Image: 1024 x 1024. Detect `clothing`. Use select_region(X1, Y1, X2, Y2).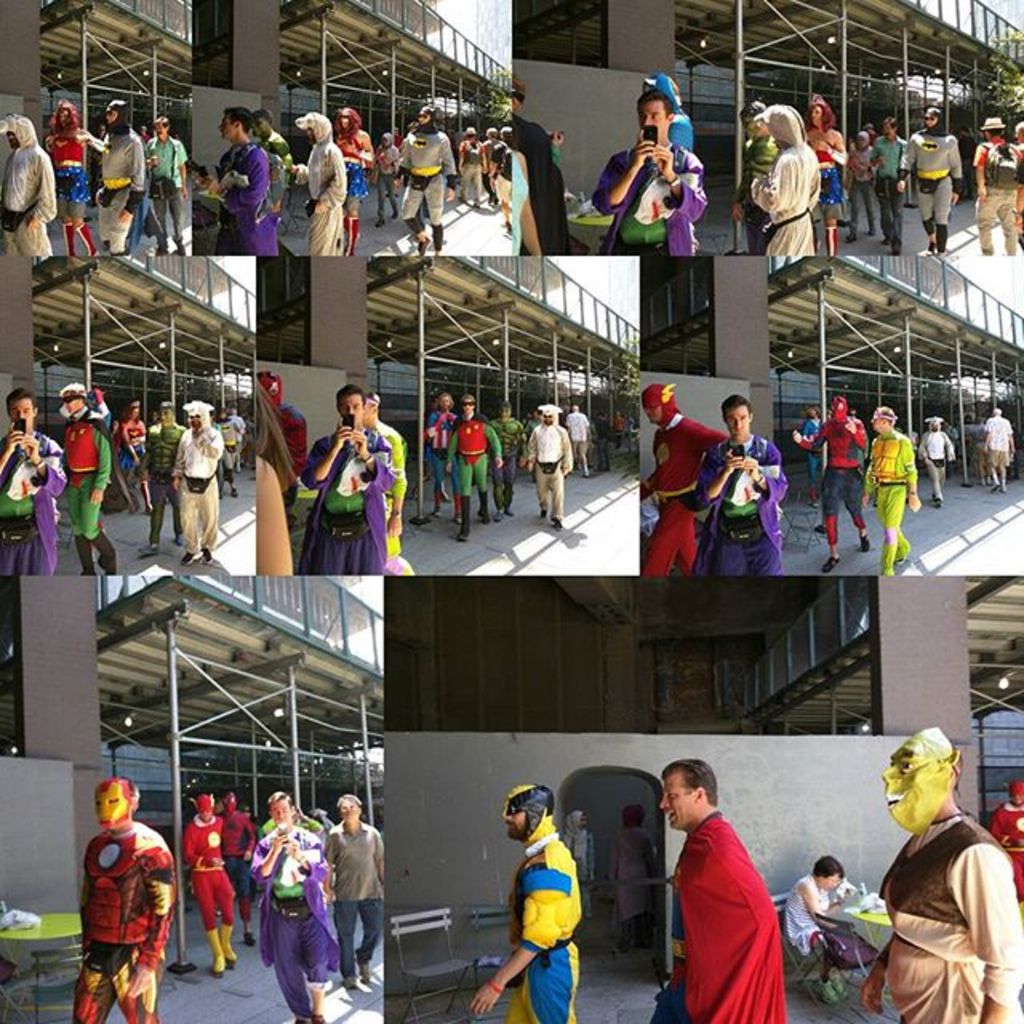
select_region(245, 827, 341, 1019).
